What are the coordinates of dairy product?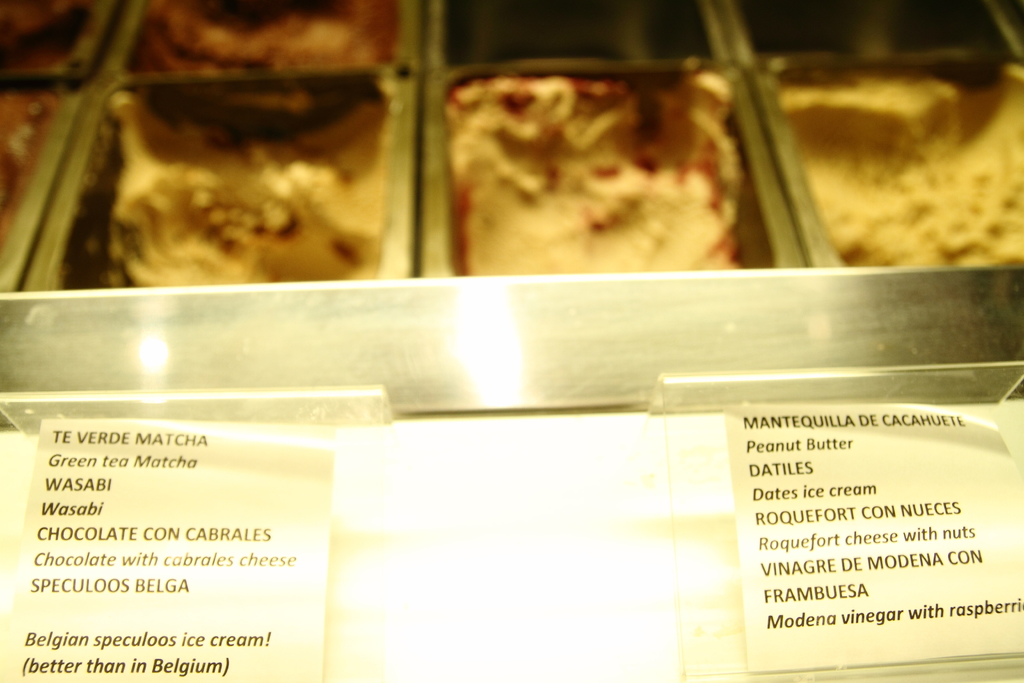
<bbox>8, 0, 141, 89</bbox>.
